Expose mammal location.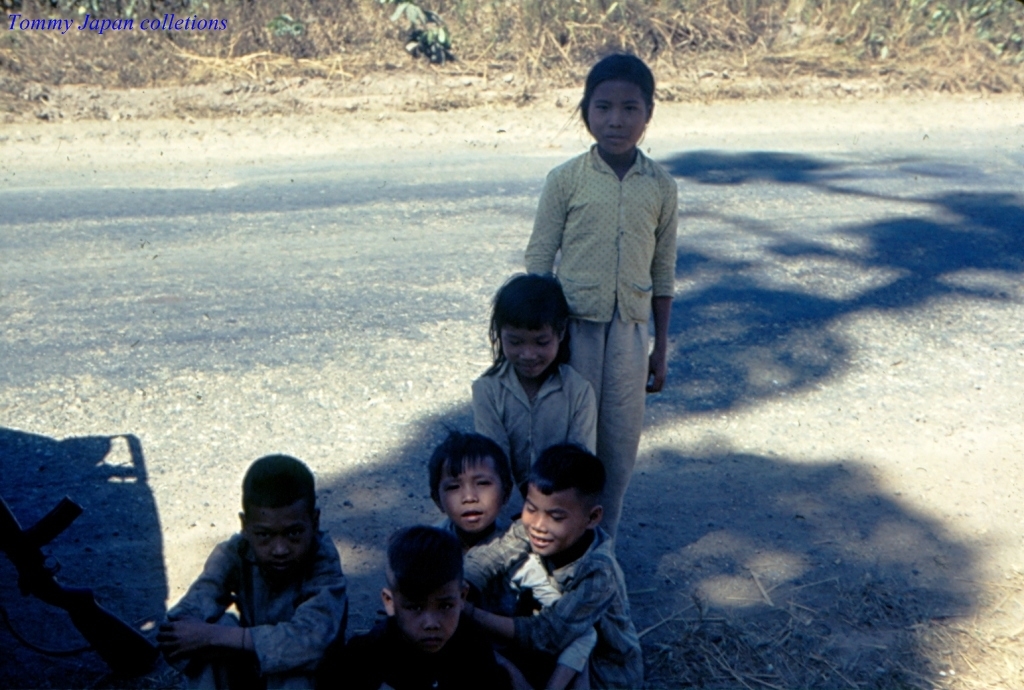
Exposed at Rect(382, 427, 650, 689).
